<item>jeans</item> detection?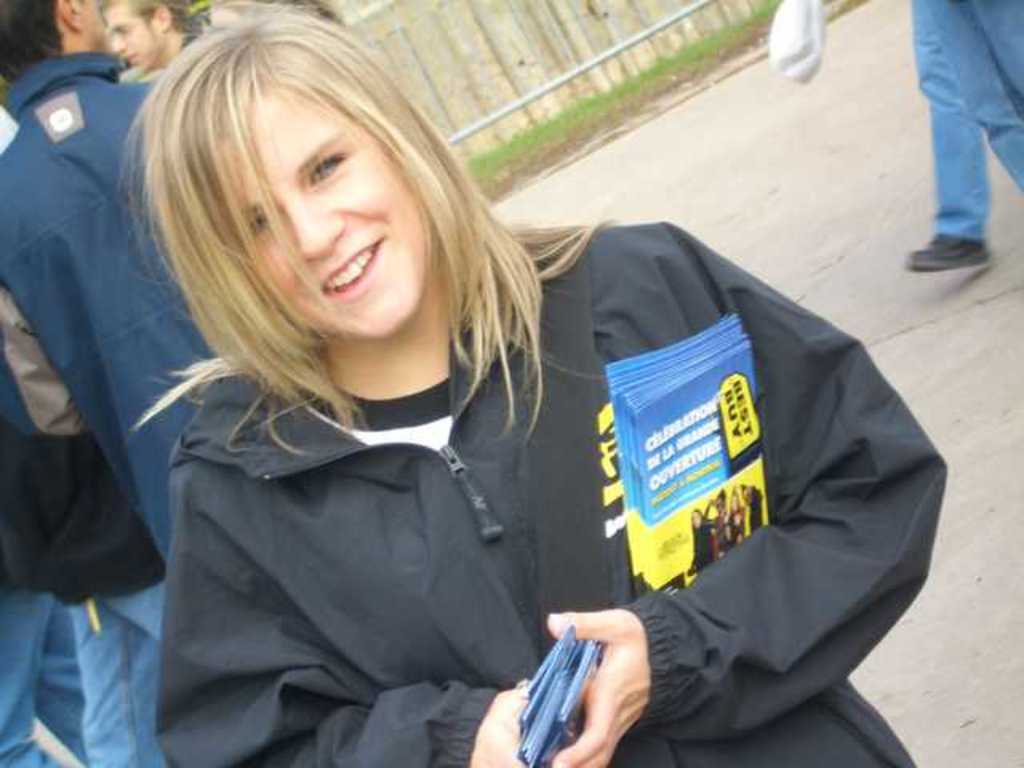
x1=875 y1=19 x2=1011 y2=285
